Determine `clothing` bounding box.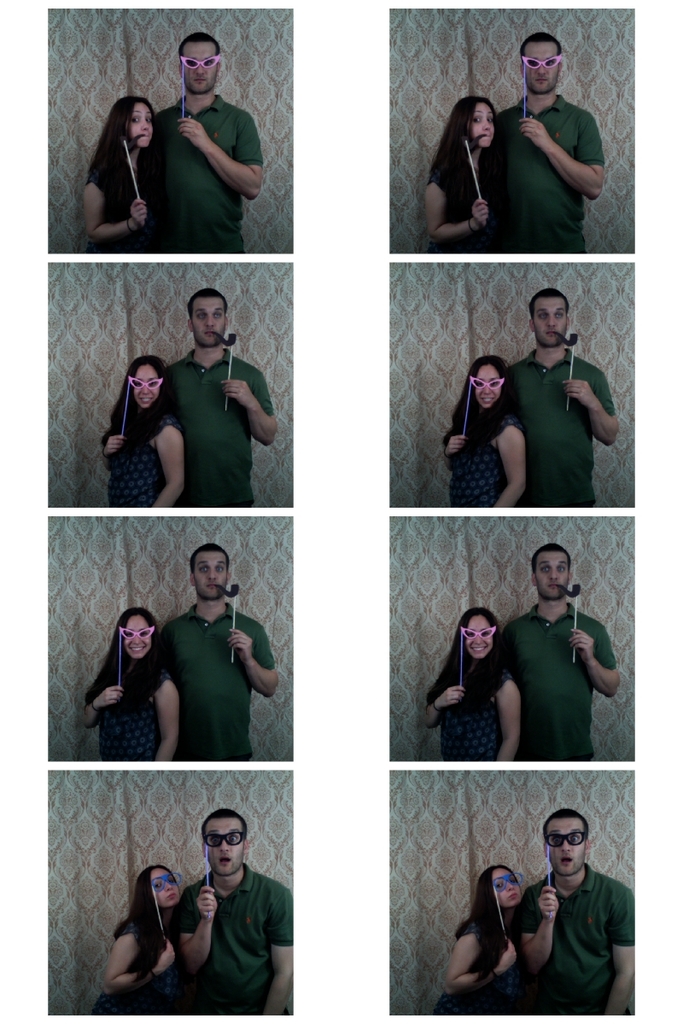
Determined: BBox(501, 577, 612, 792).
